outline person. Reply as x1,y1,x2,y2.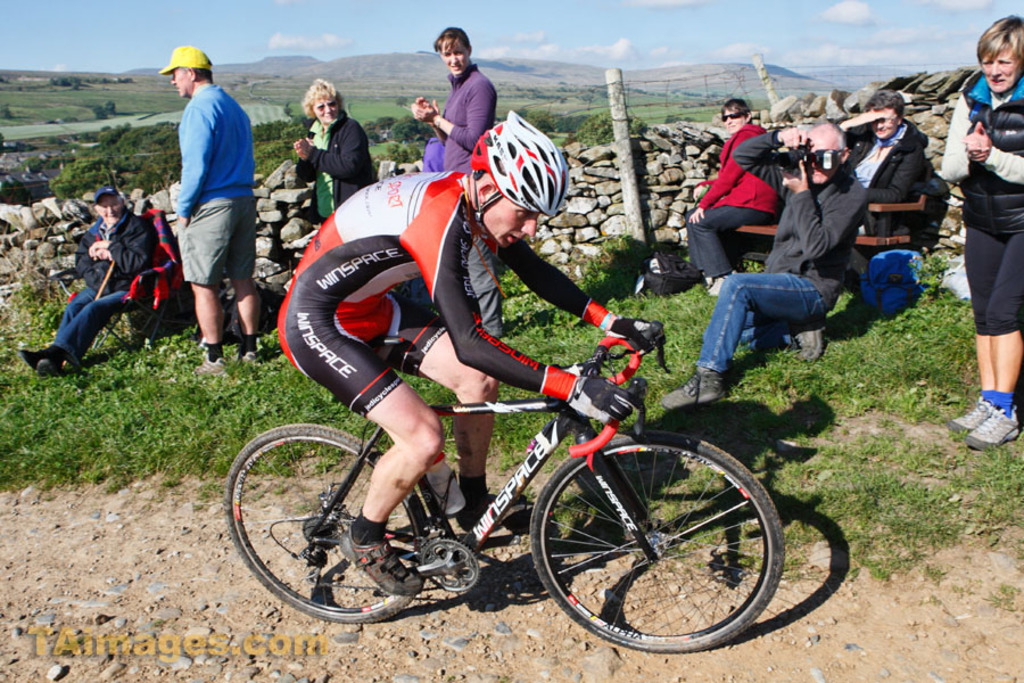
935,11,1023,454.
